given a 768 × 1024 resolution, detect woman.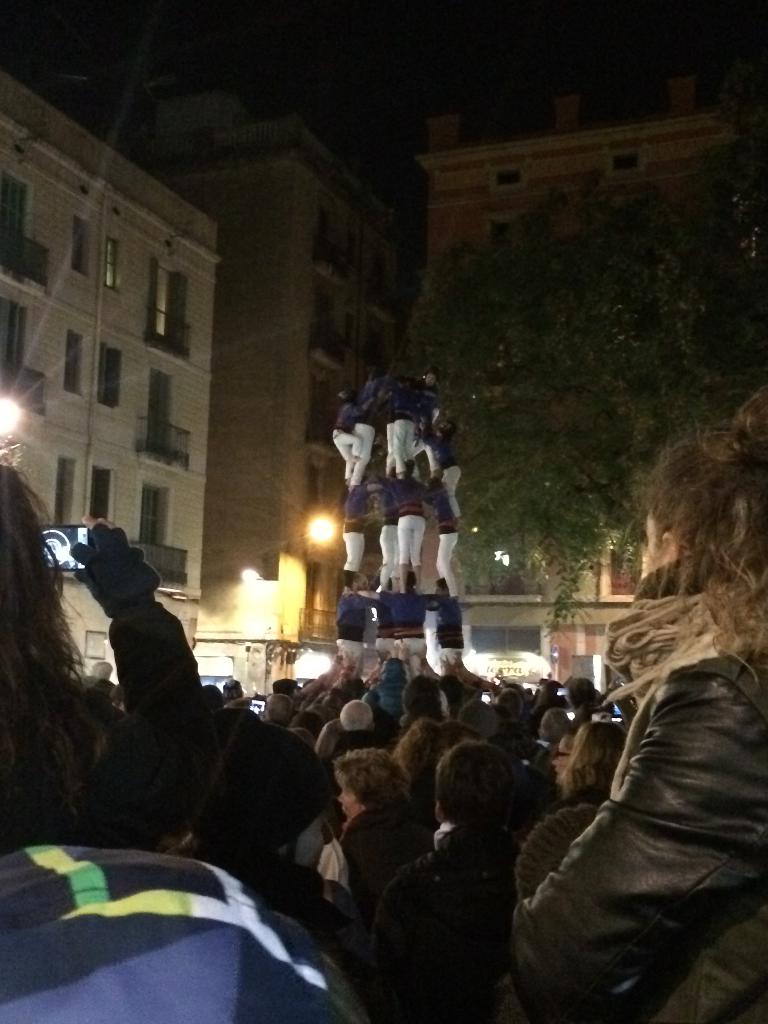
x1=0, y1=435, x2=374, y2=1023.
